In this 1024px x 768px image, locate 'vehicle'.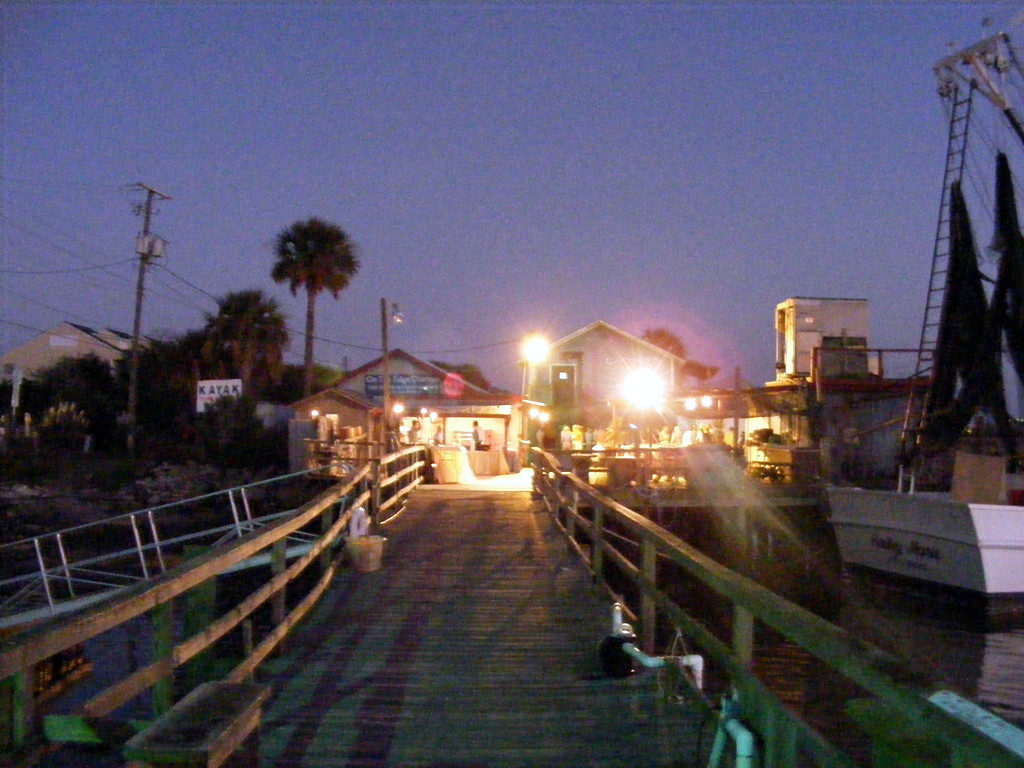
Bounding box: <region>824, 17, 1023, 614</region>.
